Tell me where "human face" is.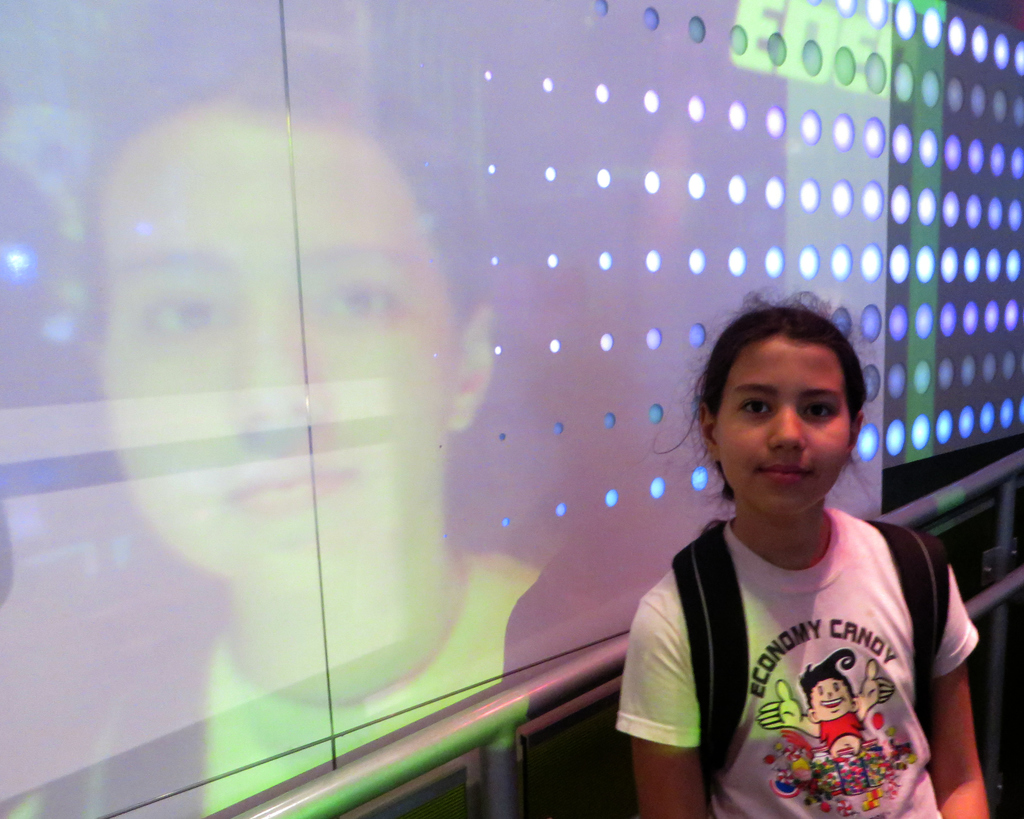
"human face" is at 810, 678, 854, 719.
